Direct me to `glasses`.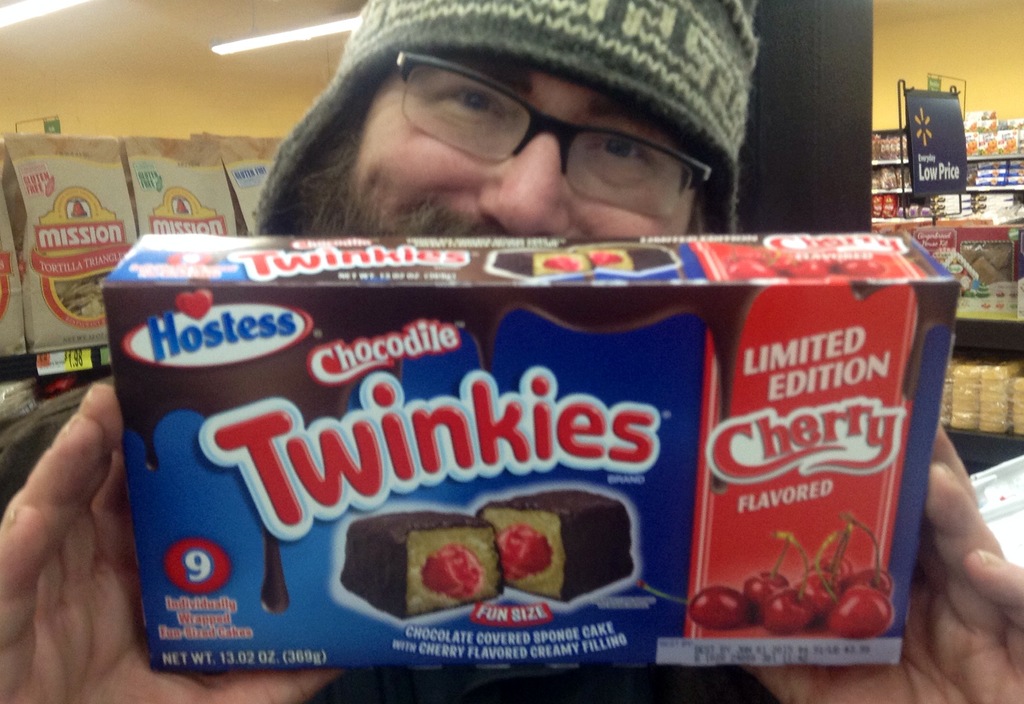
Direction: bbox=[392, 44, 714, 227].
